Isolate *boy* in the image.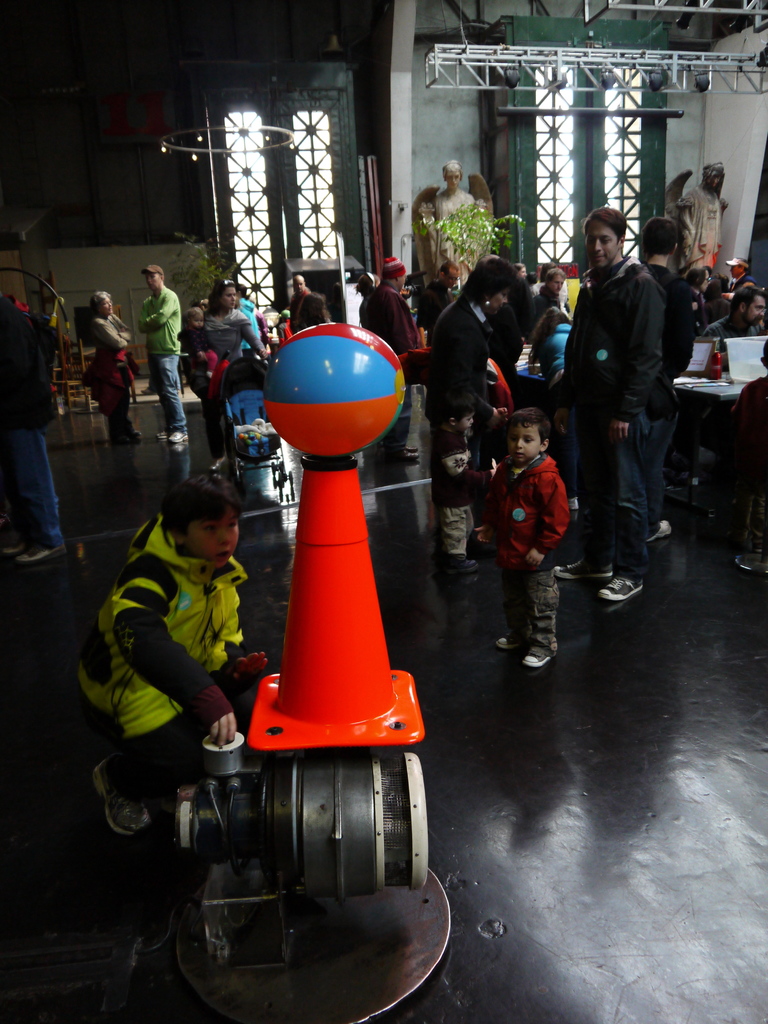
Isolated region: bbox(469, 397, 586, 682).
